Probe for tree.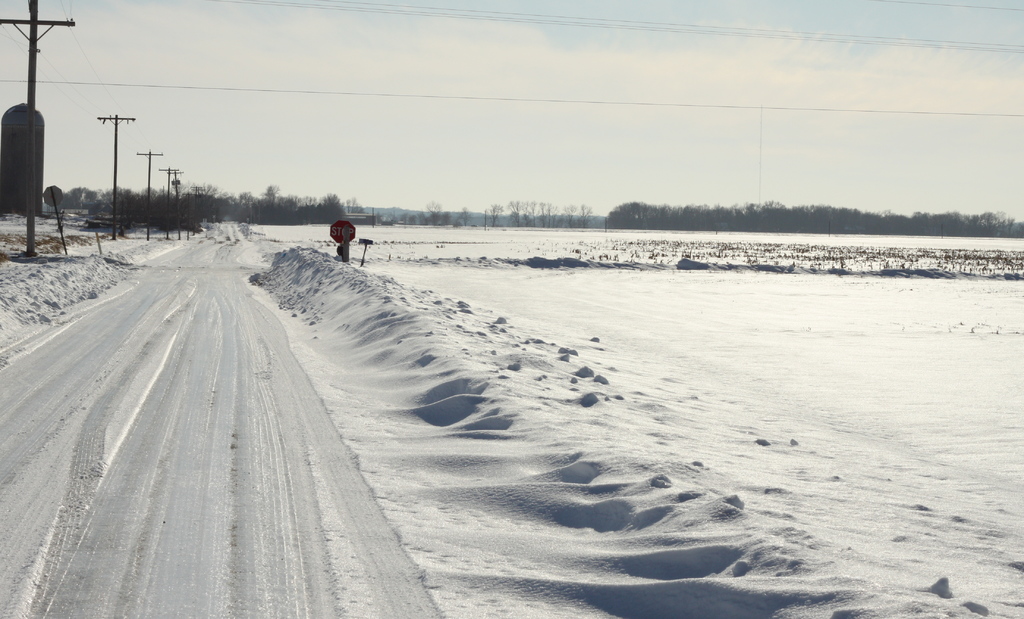
Probe result: left=569, top=203, right=589, bottom=230.
